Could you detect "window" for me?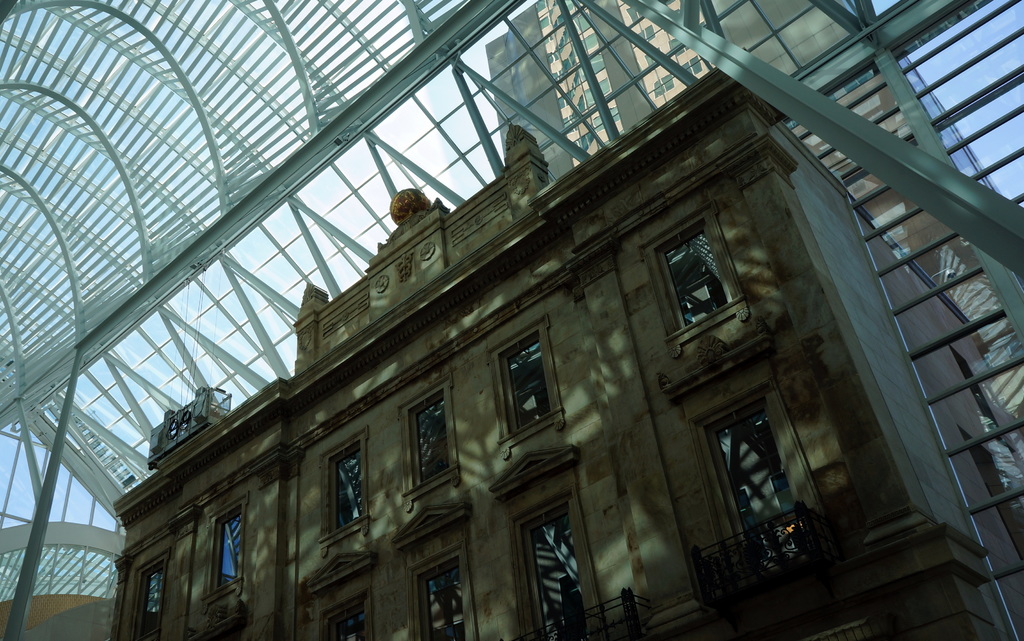
Detection result: <box>403,383,467,488</box>.
